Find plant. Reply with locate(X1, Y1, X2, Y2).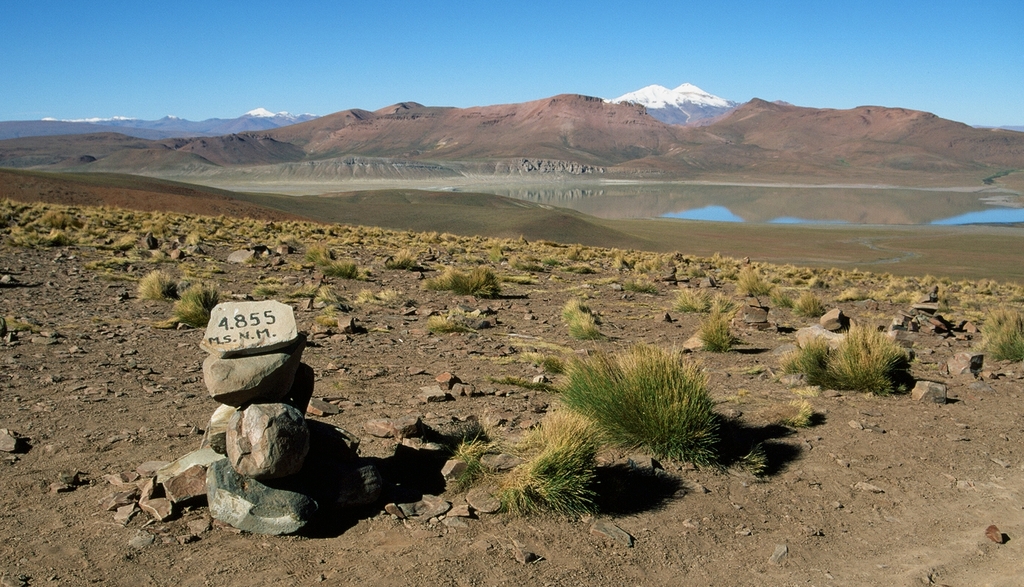
locate(353, 282, 370, 304).
